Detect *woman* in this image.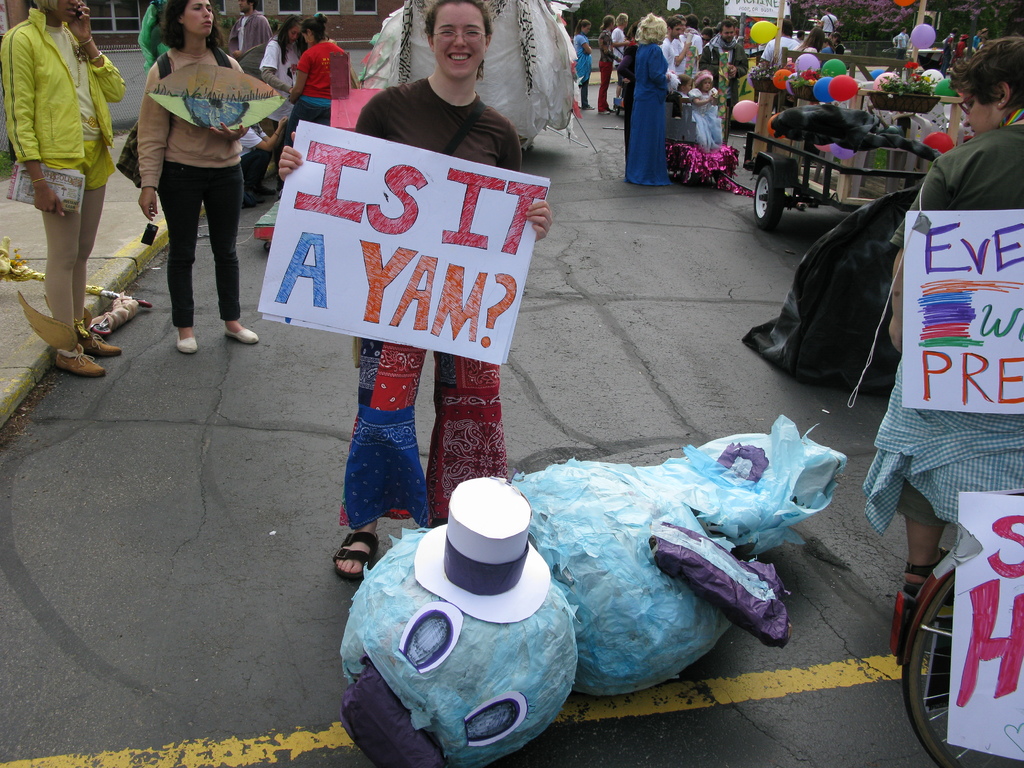
Detection: bbox=[702, 15, 710, 31].
